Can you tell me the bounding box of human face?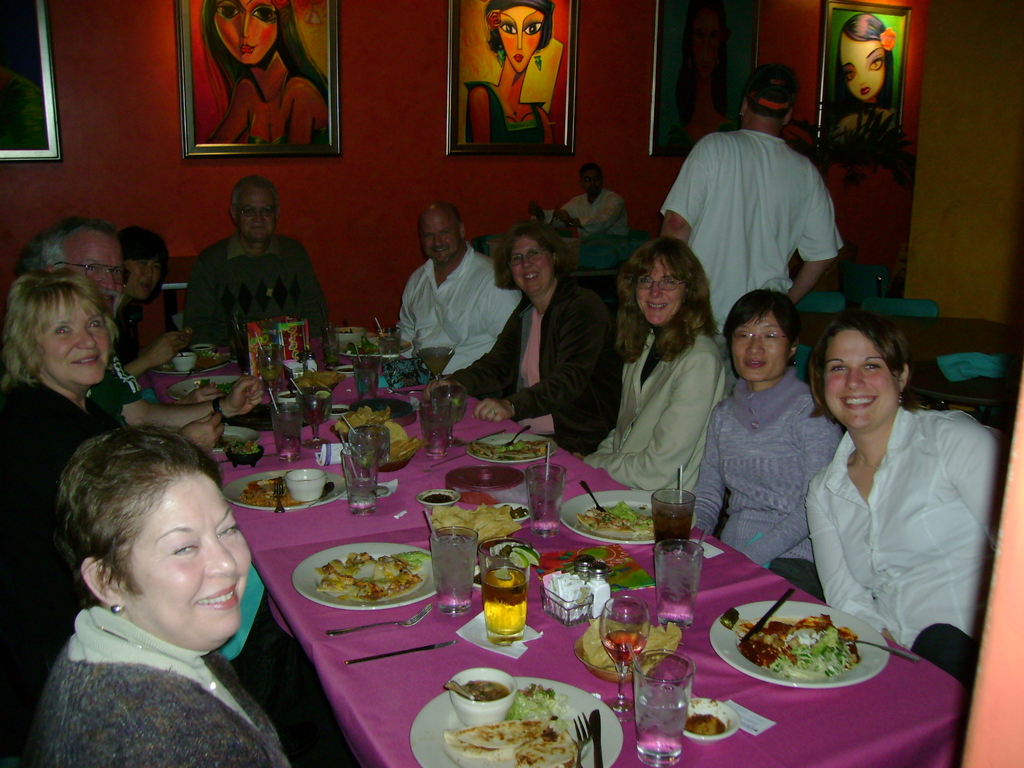
region(844, 35, 884, 98).
